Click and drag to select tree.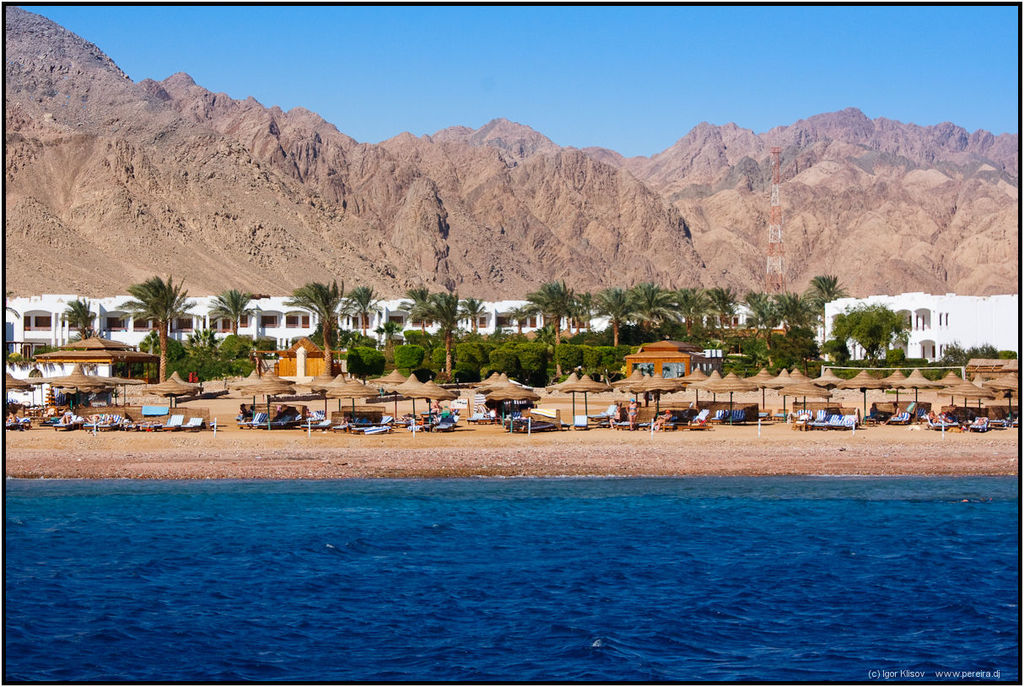
Selection: <bbox>287, 280, 342, 376</bbox>.
